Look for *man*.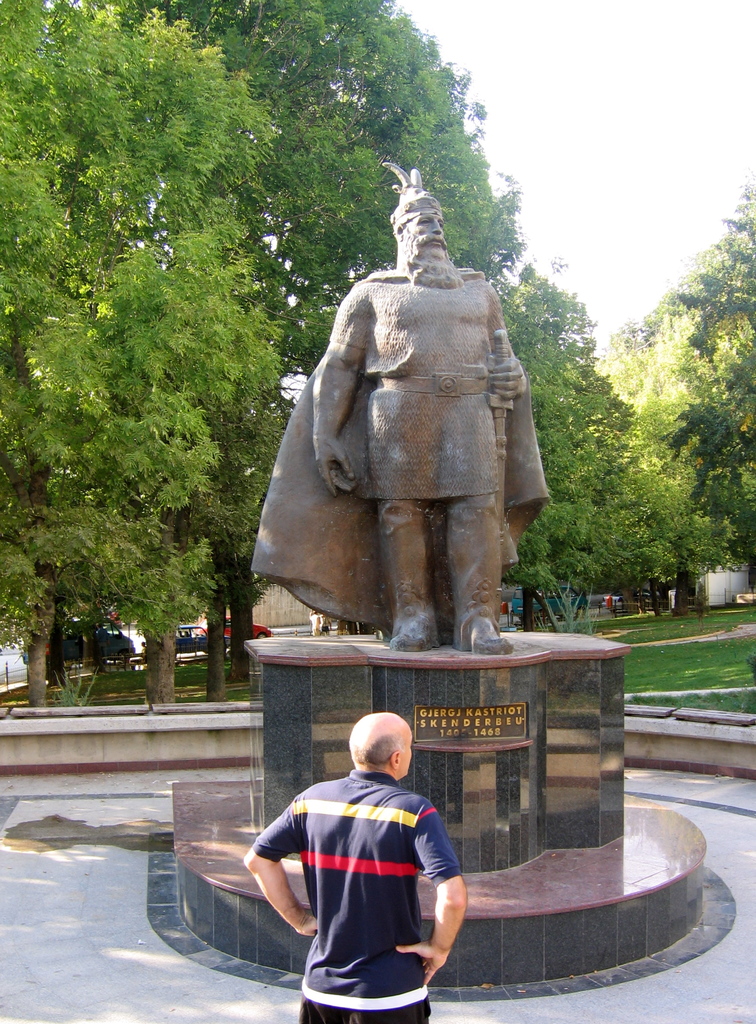
Found: l=247, t=685, r=475, b=1022.
